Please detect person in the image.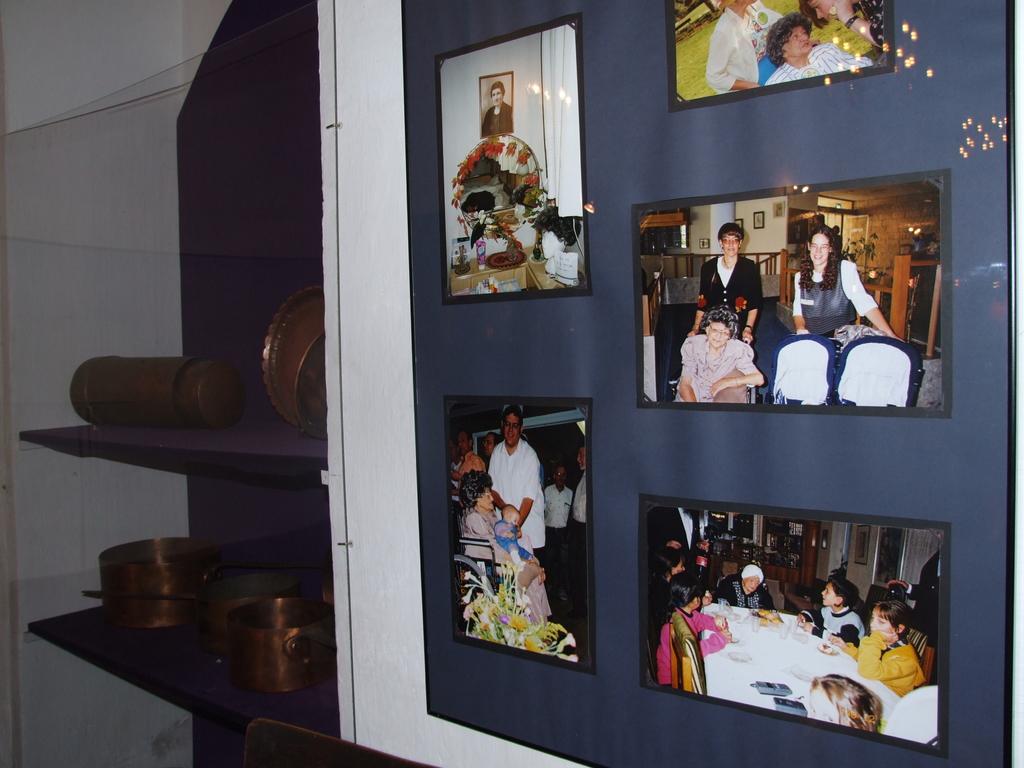
<bbox>794, 576, 862, 646</bbox>.
